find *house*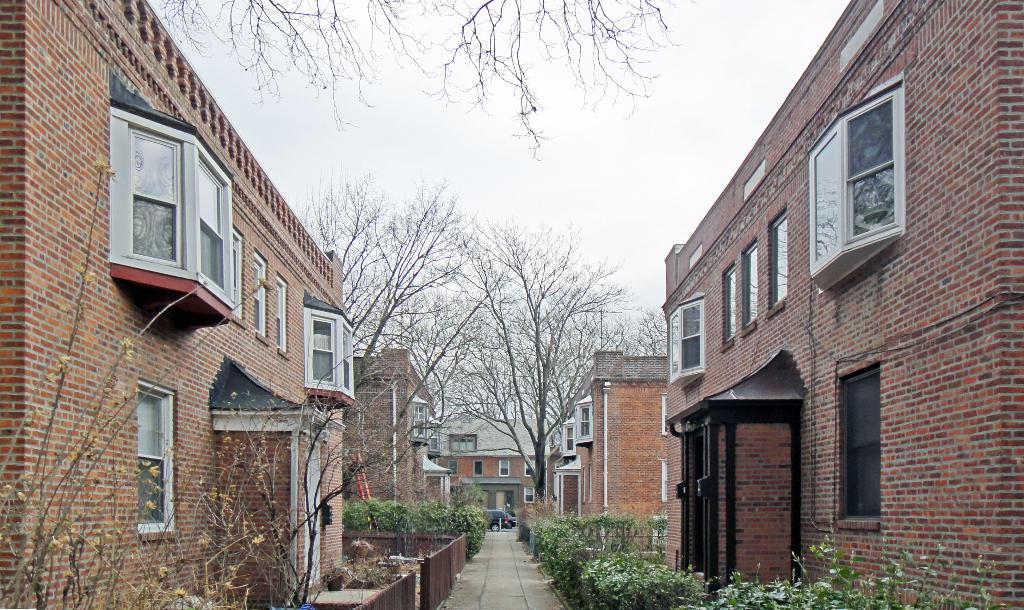
crop(552, 358, 690, 585)
